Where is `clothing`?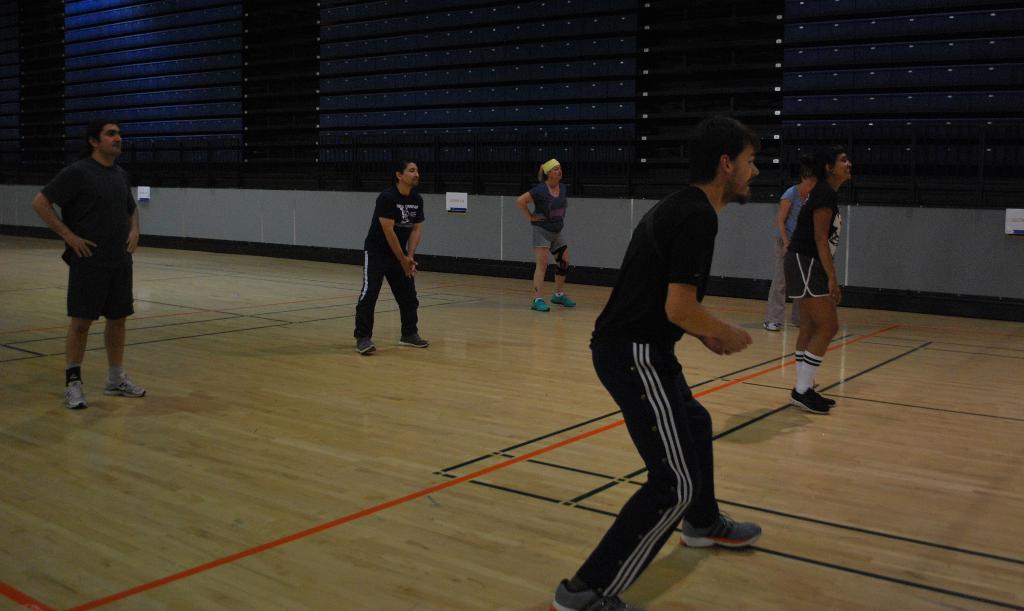
detection(564, 177, 729, 601).
